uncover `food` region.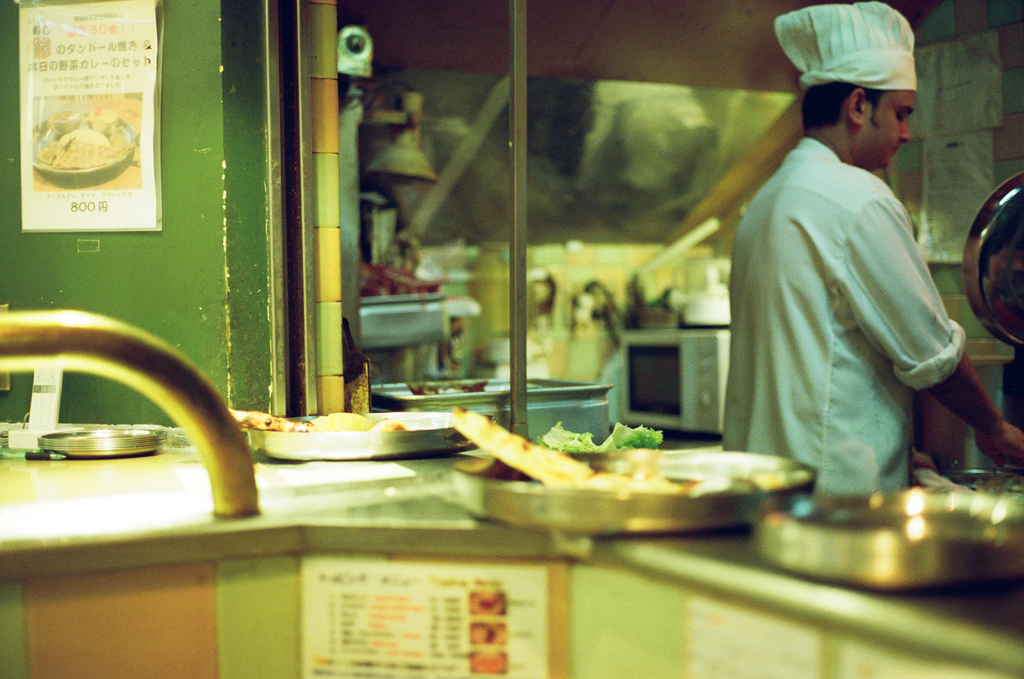
Uncovered: (x1=225, y1=404, x2=408, y2=432).
